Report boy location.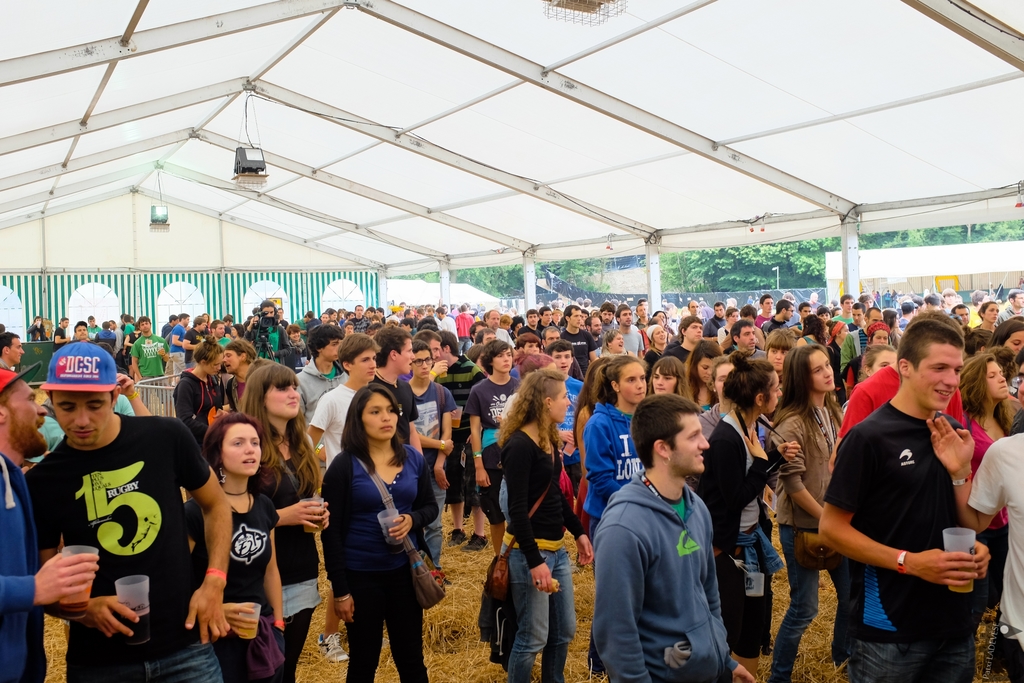
Report: [x1=166, y1=312, x2=188, y2=388].
